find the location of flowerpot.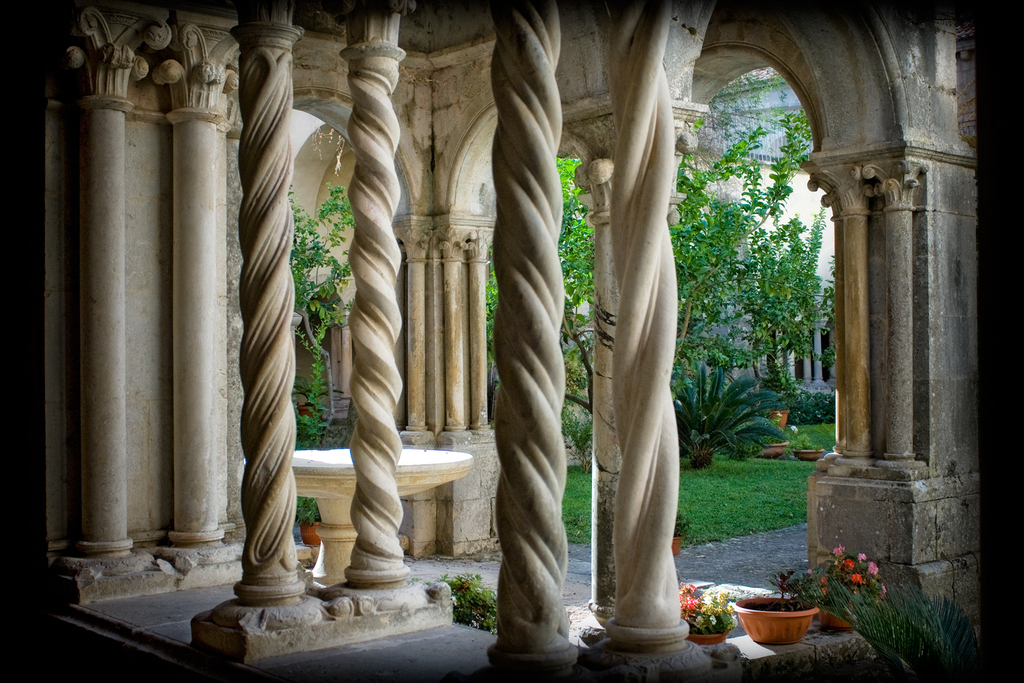
Location: 793,447,824,462.
